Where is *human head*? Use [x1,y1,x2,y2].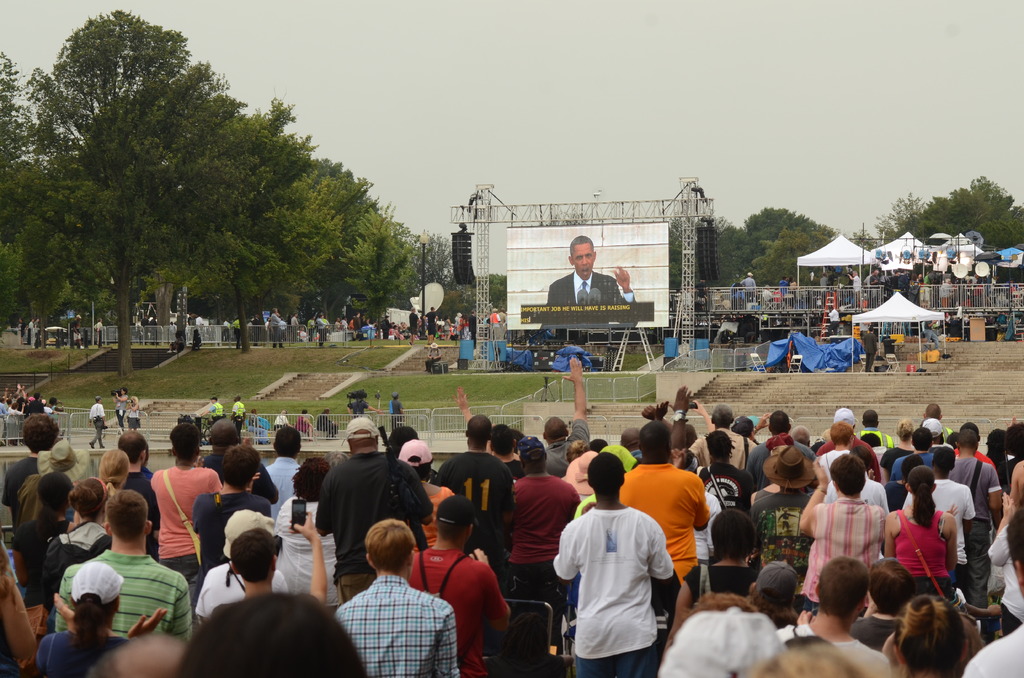
[118,385,125,396].
